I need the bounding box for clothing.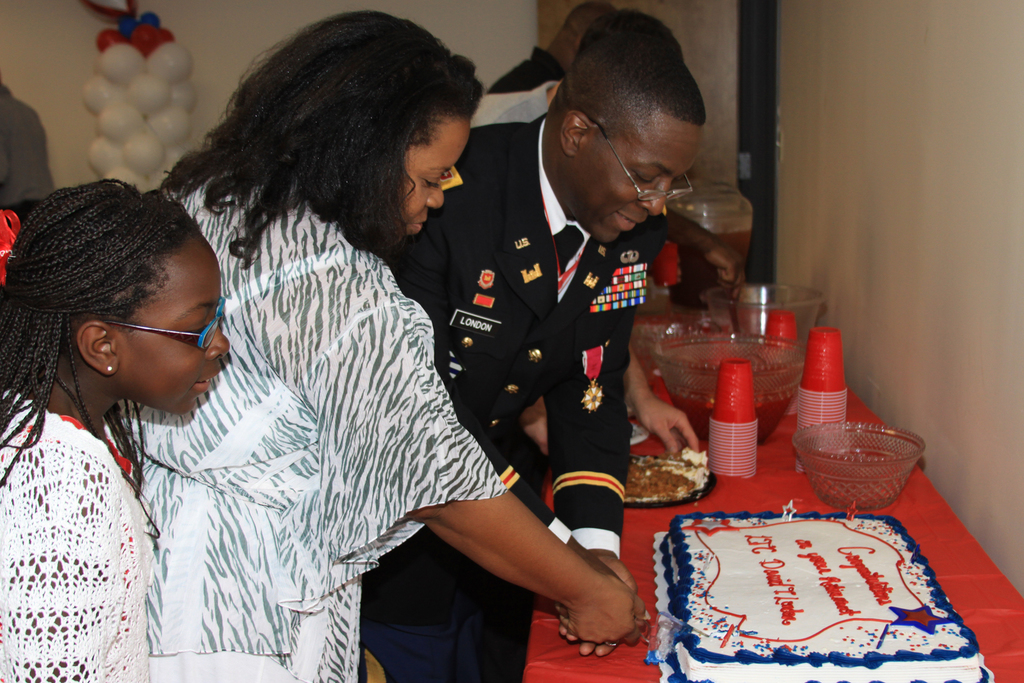
Here it is: <region>110, 177, 509, 682</region>.
